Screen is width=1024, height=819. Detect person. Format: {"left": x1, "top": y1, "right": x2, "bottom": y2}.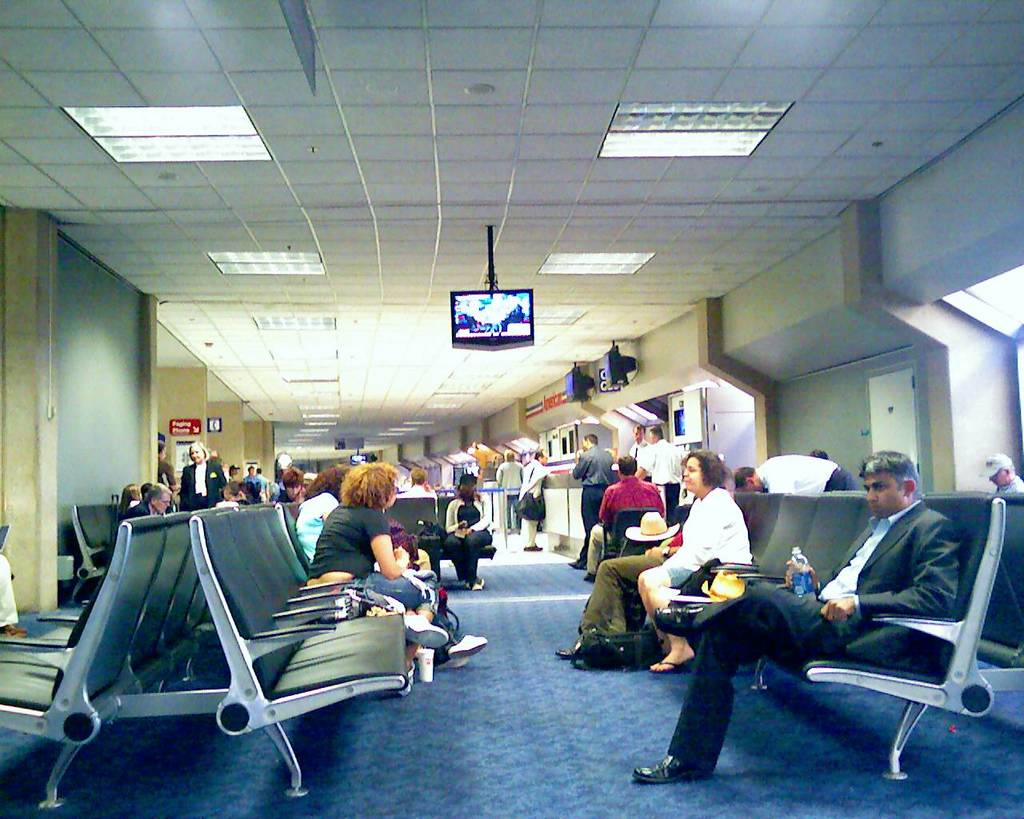
{"left": 116, "top": 483, "right": 142, "bottom": 530}.
